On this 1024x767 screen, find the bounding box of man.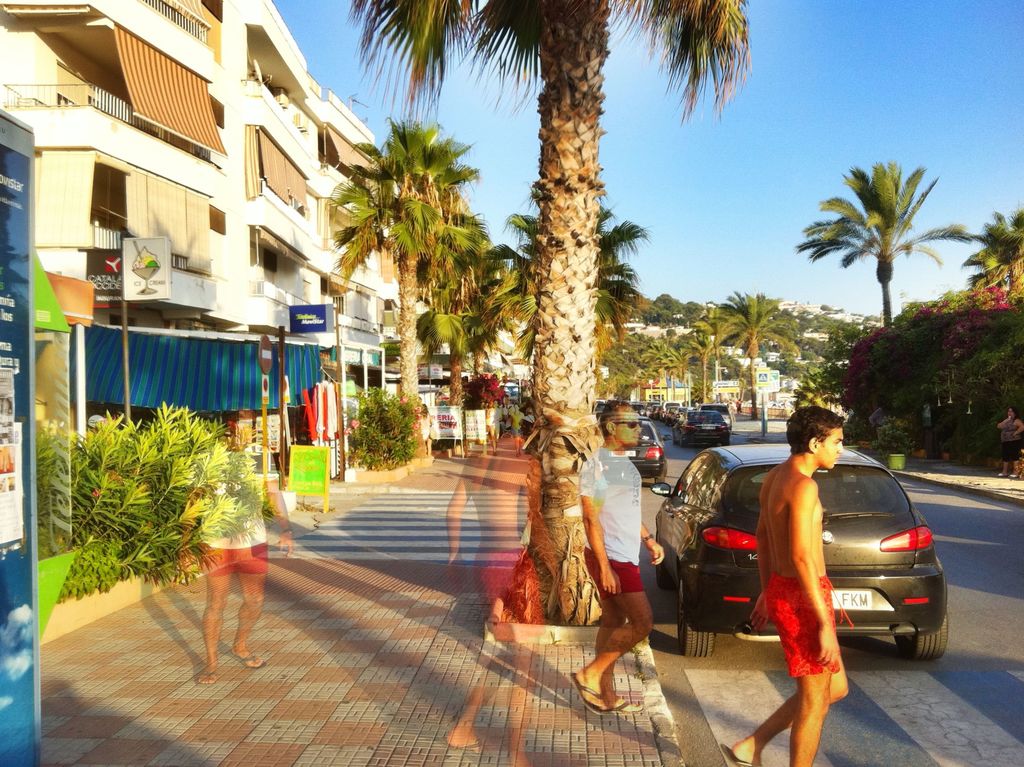
Bounding box: Rect(747, 395, 893, 744).
